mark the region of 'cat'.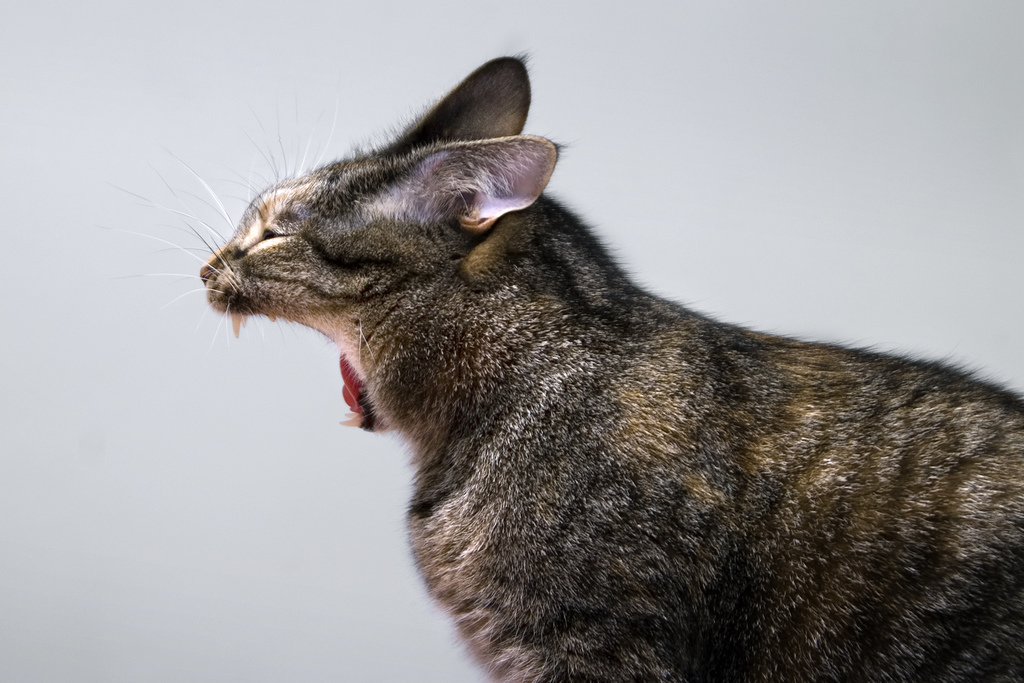
Region: <region>89, 42, 1023, 682</region>.
